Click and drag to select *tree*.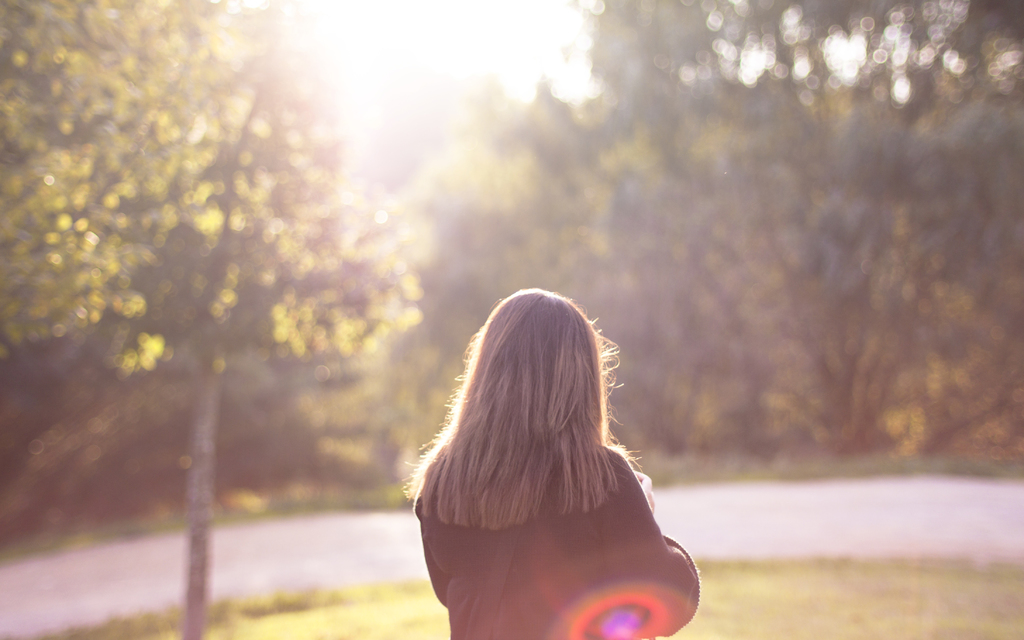
Selection: select_region(0, 0, 420, 639).
